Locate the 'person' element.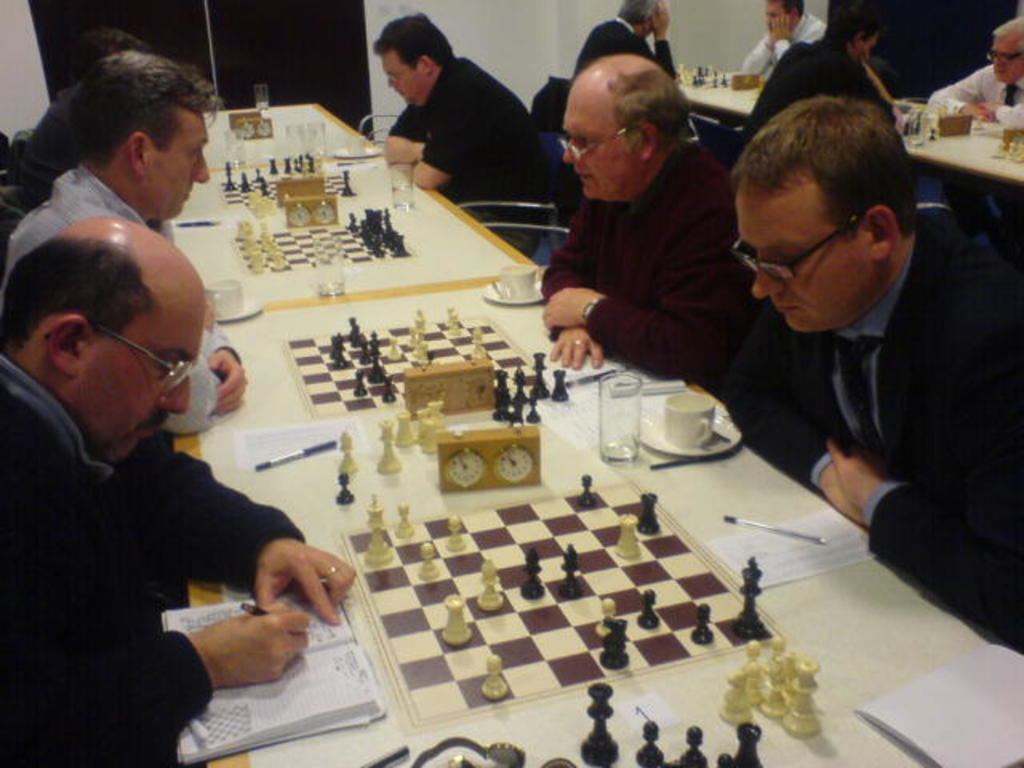
Element bbox: 0:205:357:766.
